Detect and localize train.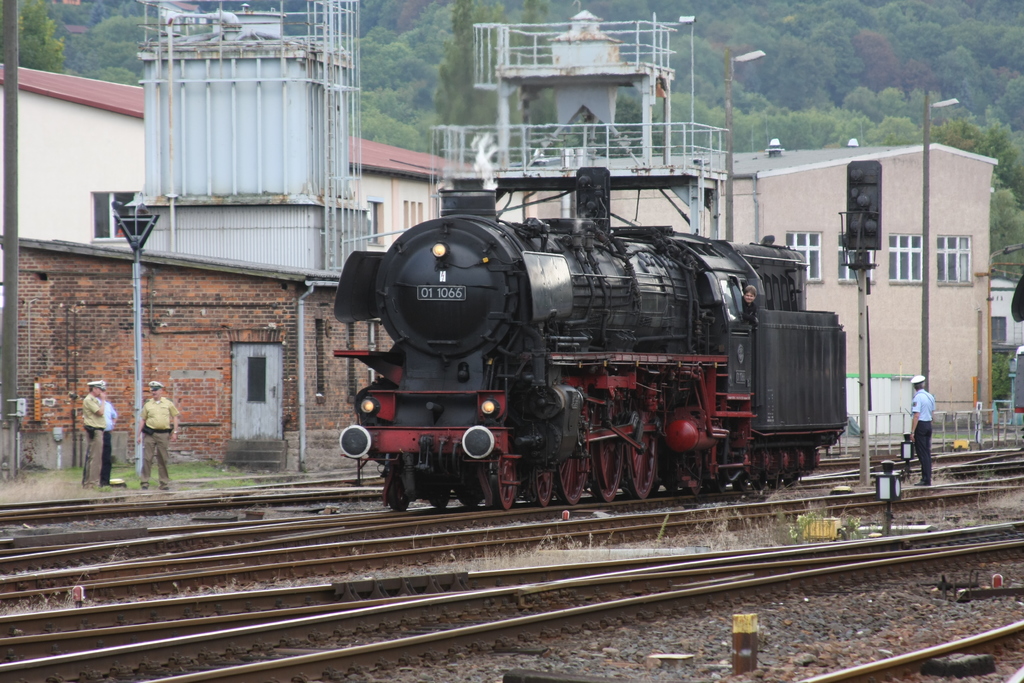
Localized at locate(330, 161, 849, 509).
